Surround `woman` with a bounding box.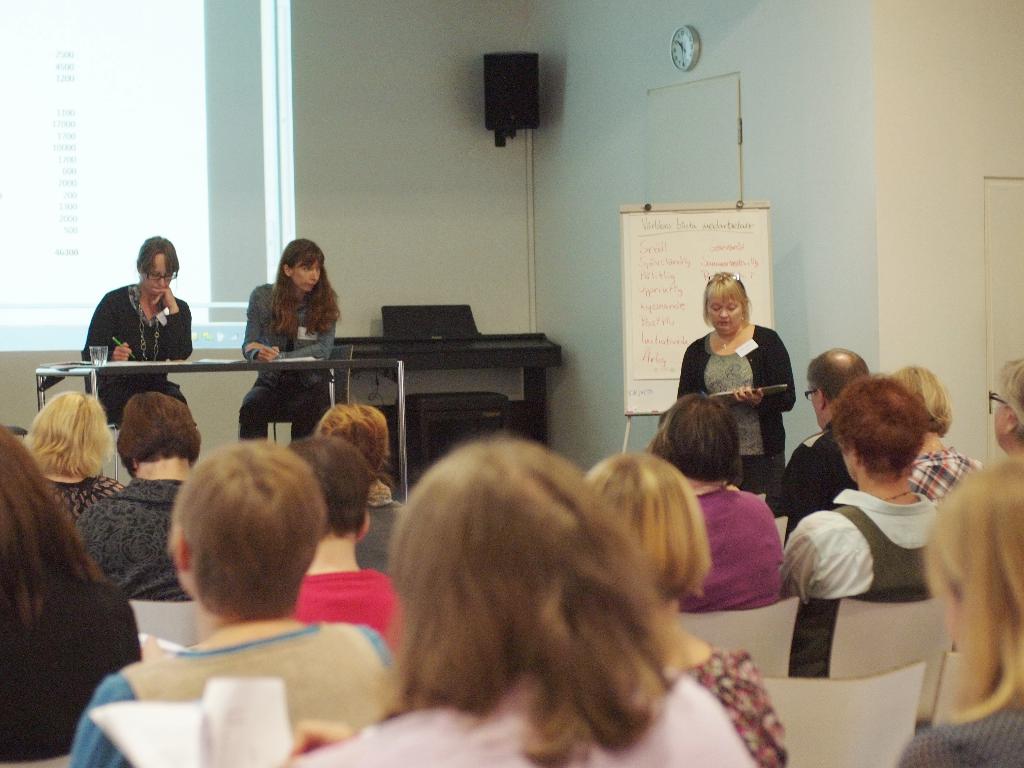
bbox(888, 367, 987, 508).
